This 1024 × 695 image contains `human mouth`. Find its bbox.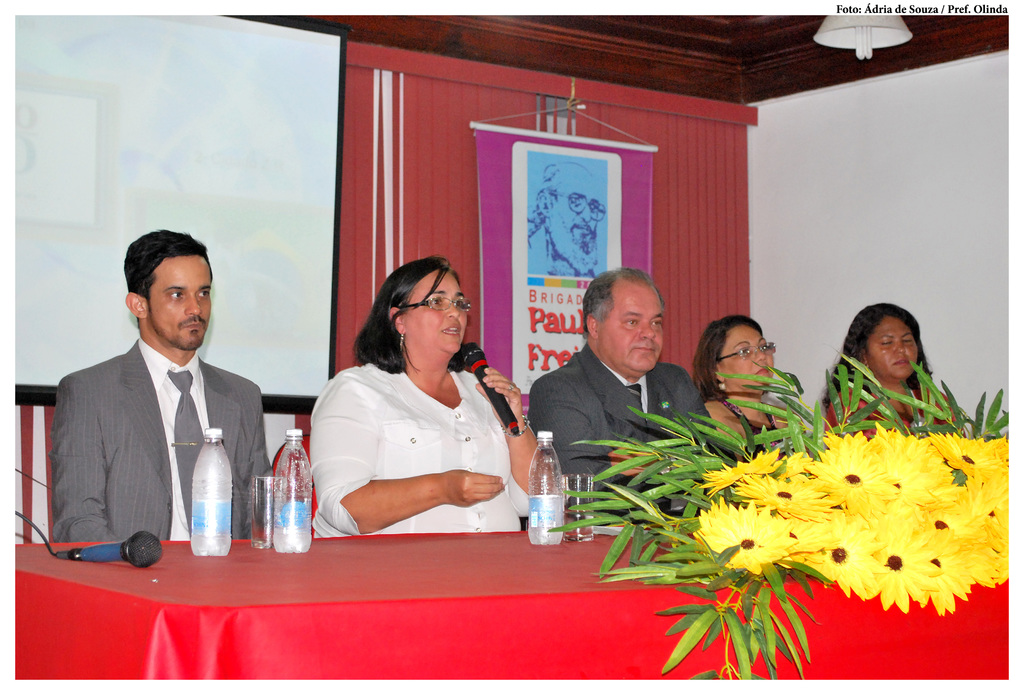
locate(634, 344, 655, 355).
